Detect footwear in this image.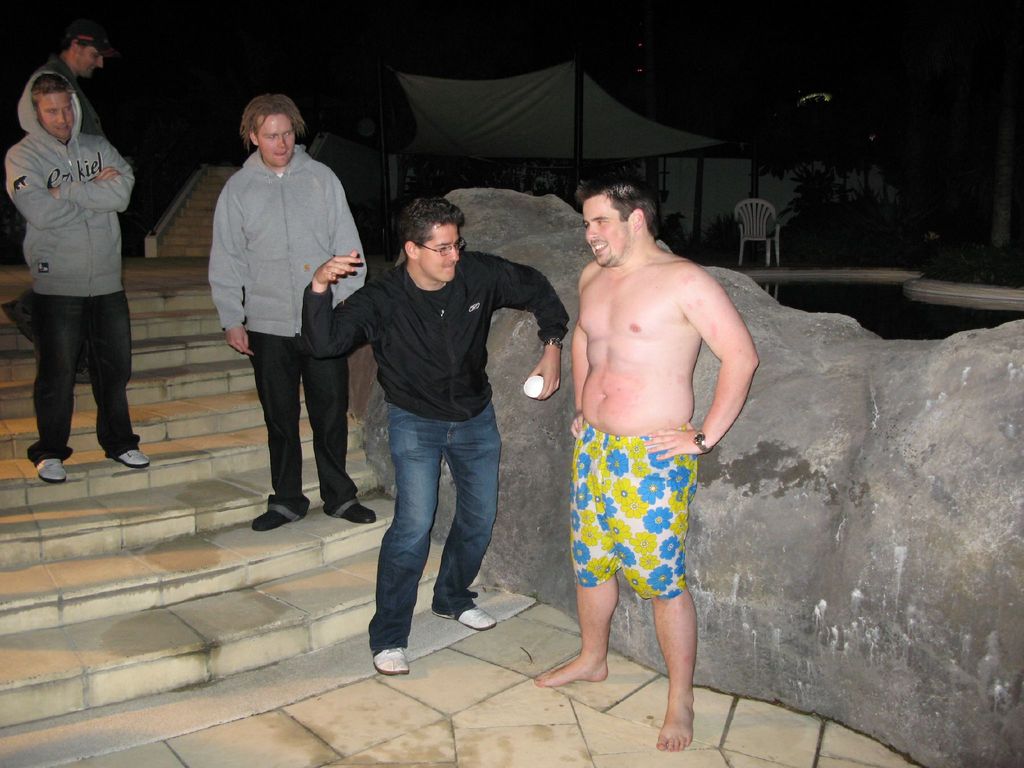
Detection: <box>252,504,292,527</box>.
